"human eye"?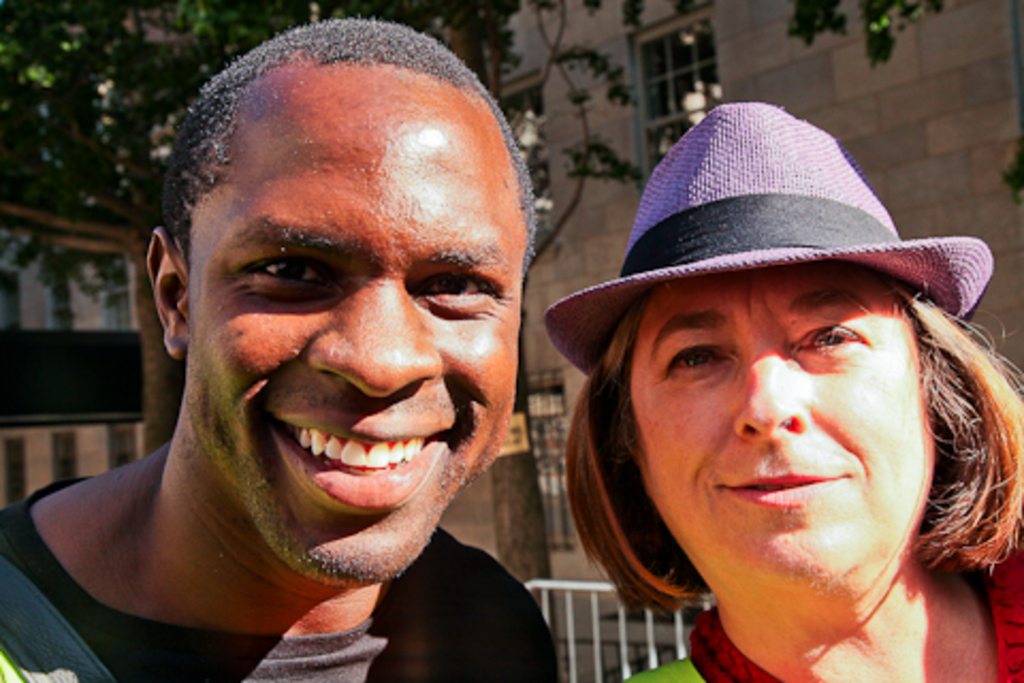
(657,339,730,380)
